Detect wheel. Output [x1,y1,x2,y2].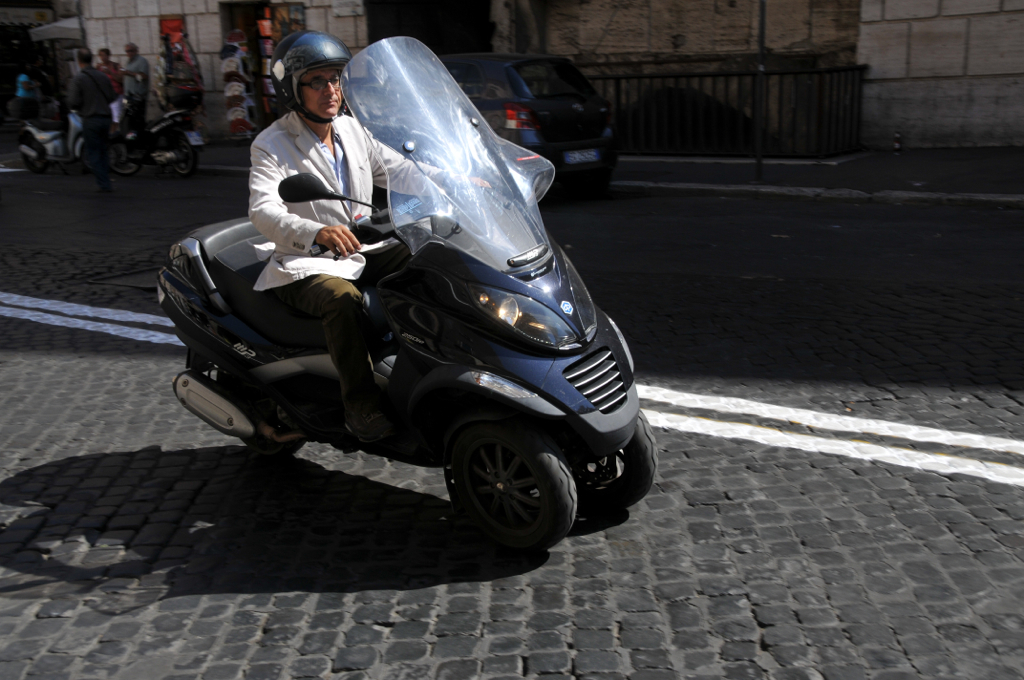
[563,411,659,512].
